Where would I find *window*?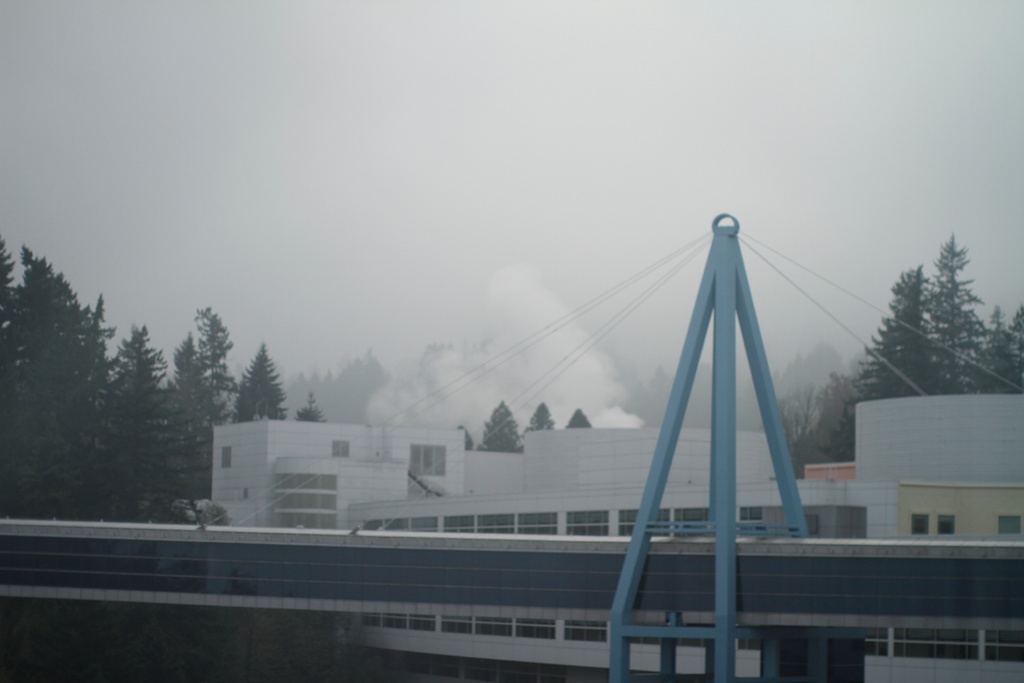
At 620:511:671:538.
